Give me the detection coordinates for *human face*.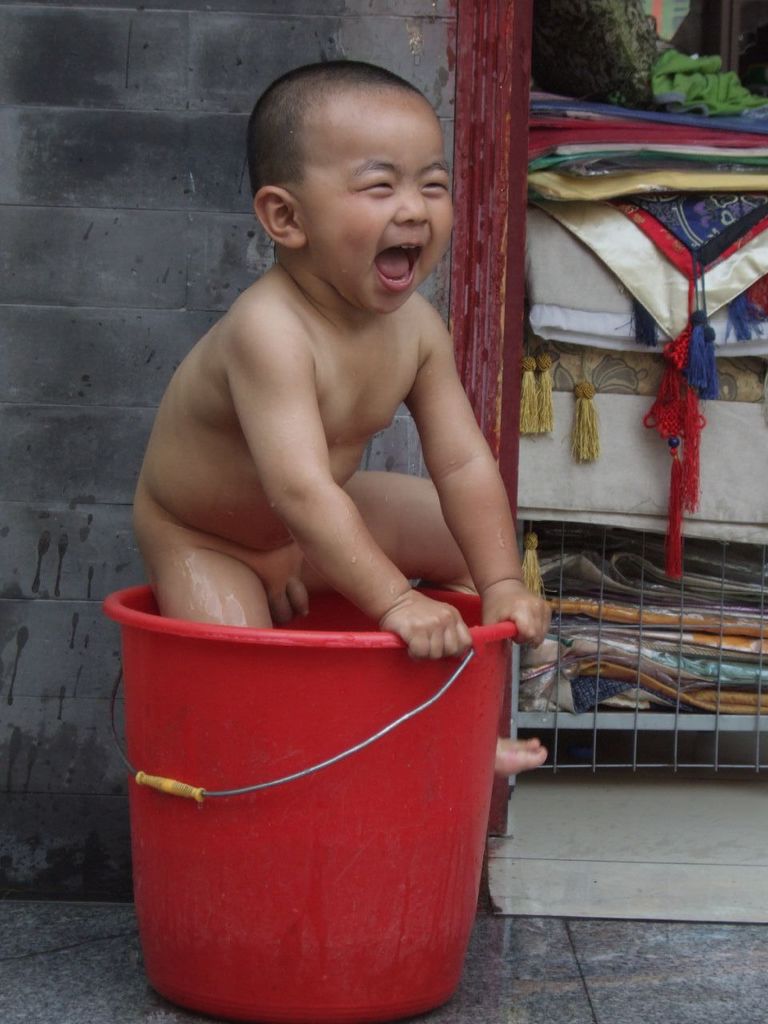
[312,97,451,308].
